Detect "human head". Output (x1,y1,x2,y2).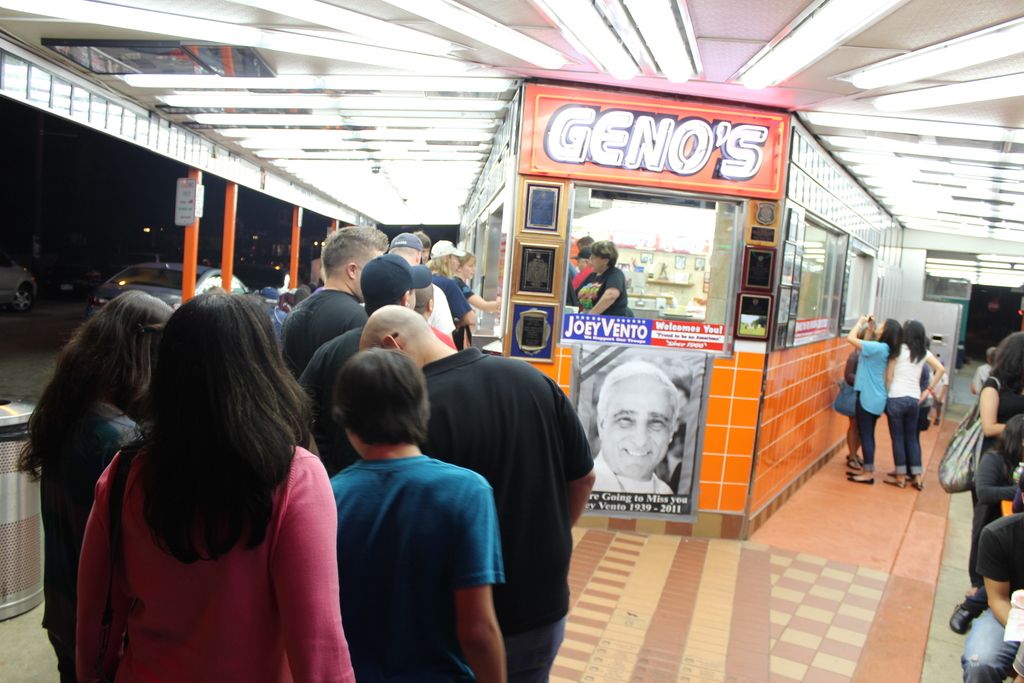
(451,257,479,281).
